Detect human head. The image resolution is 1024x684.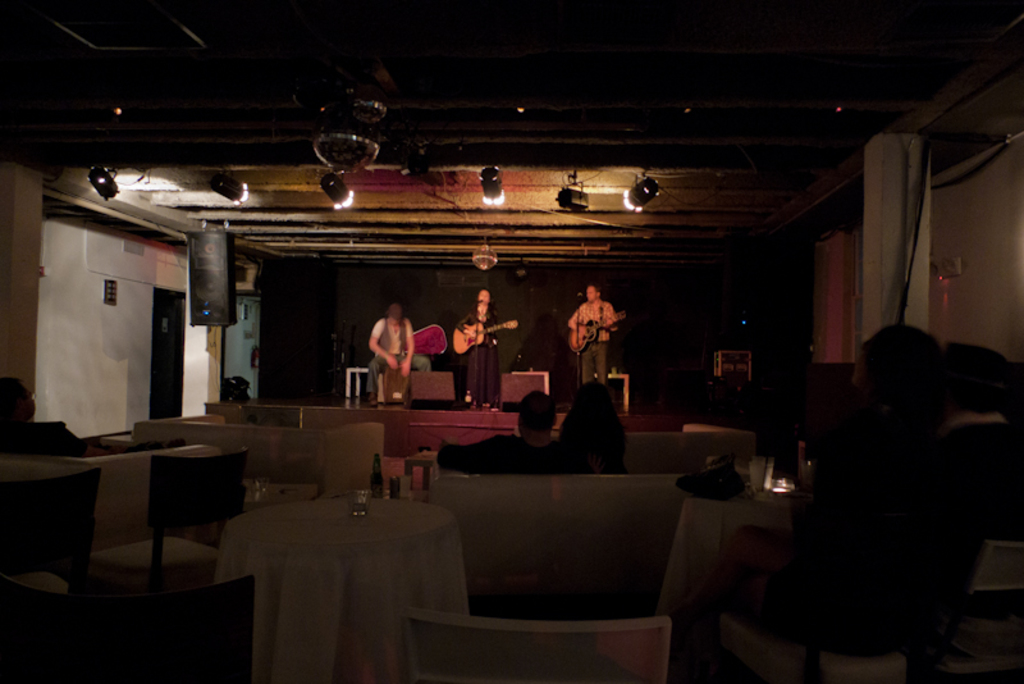
box(477, 288, 492, 302).
